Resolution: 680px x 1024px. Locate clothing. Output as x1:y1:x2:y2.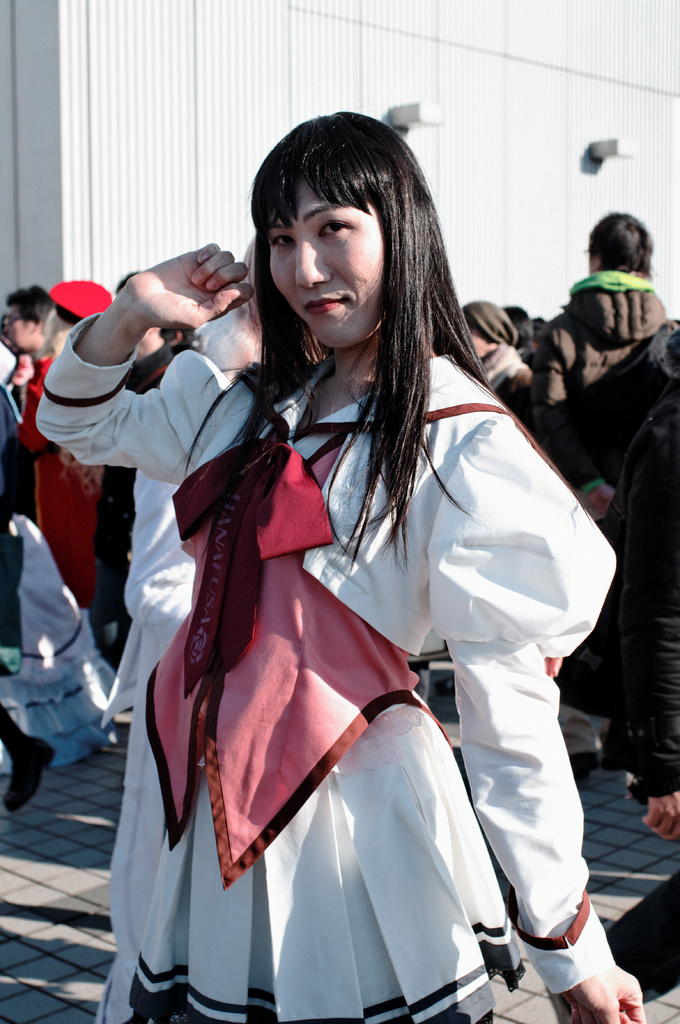
469:337:537:415.
